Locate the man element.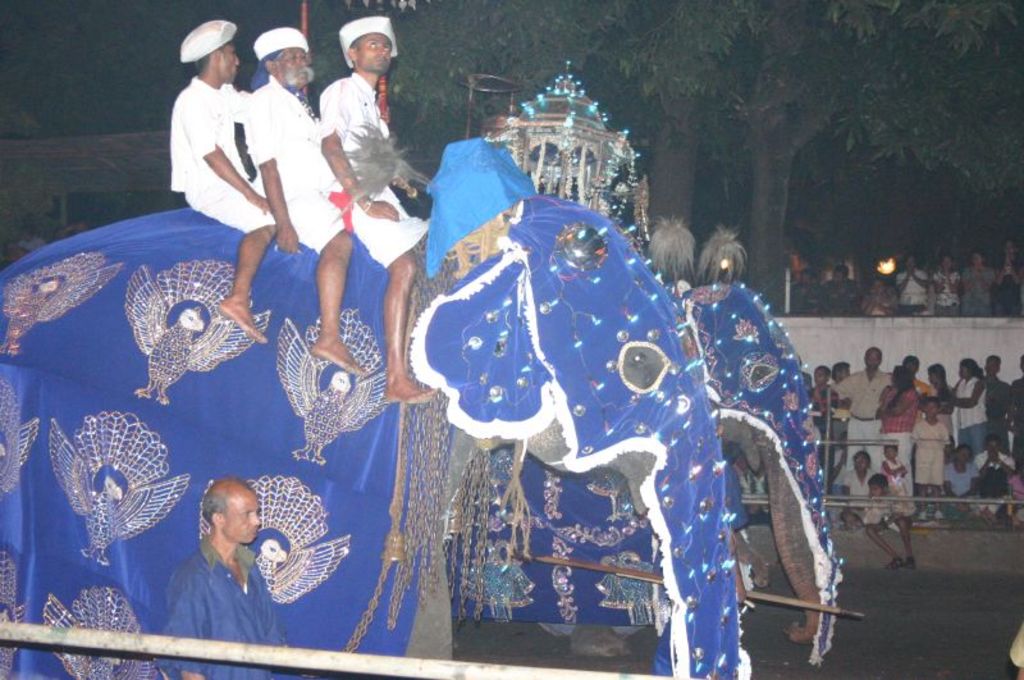
Element bbox: box(314, 18, 435, 406).
